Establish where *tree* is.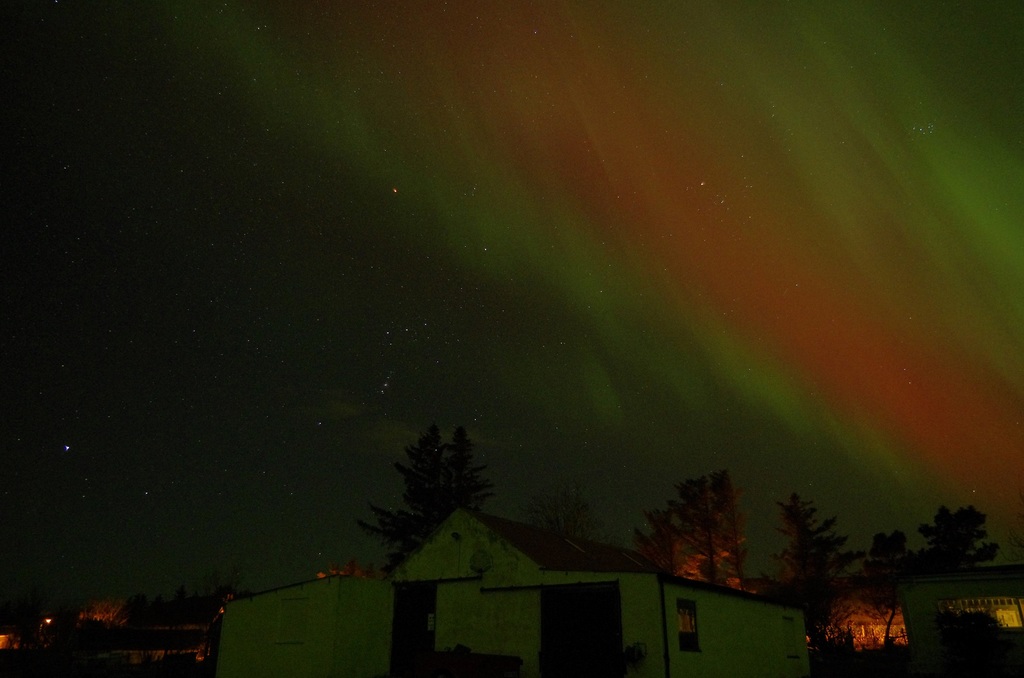
Established at 351/426/494/556.
